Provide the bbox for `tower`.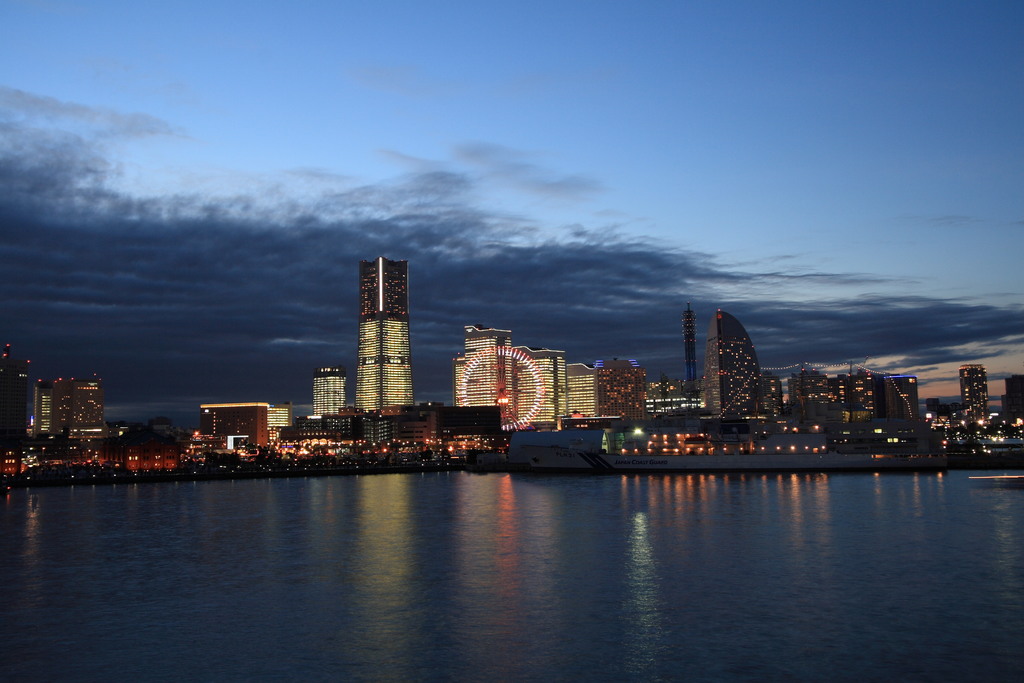
x1=514 y1=356 x2=561 y2=441.
